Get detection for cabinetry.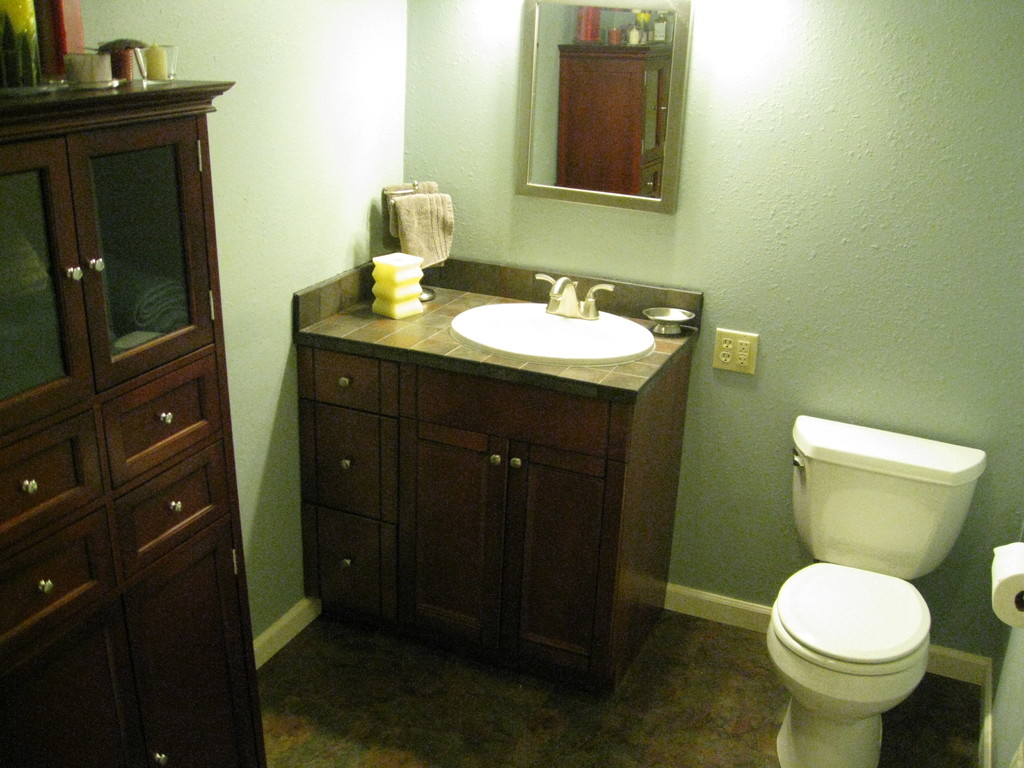
Detection: 108/440/229/595.
